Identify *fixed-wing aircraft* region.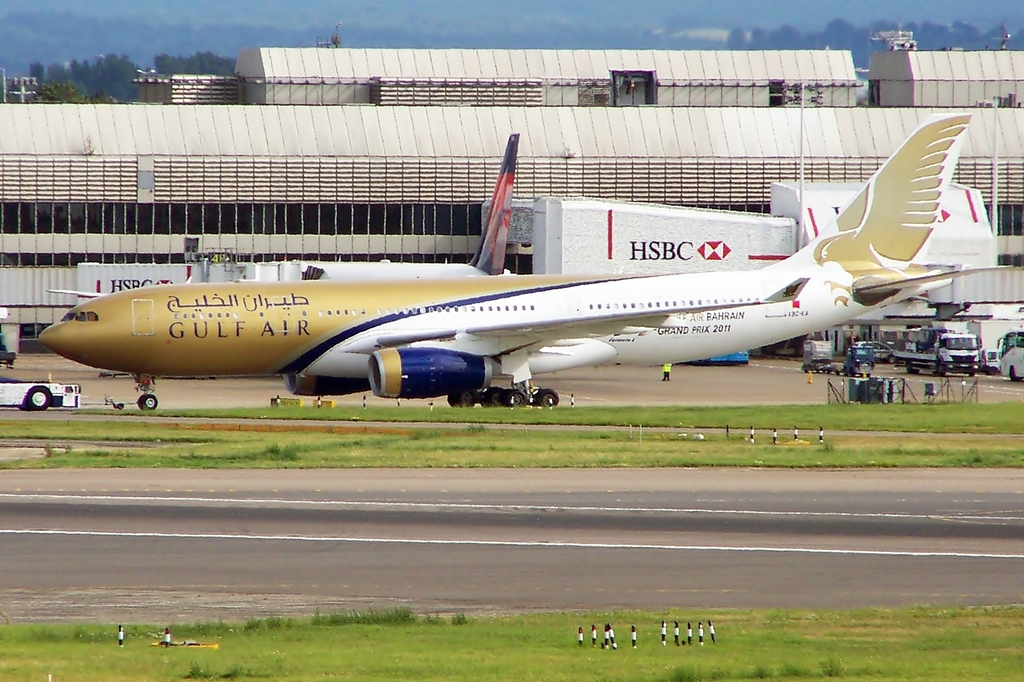
Region: {"x1": 42, "y1": 115, "x2": 1009, "y2": 415}.
